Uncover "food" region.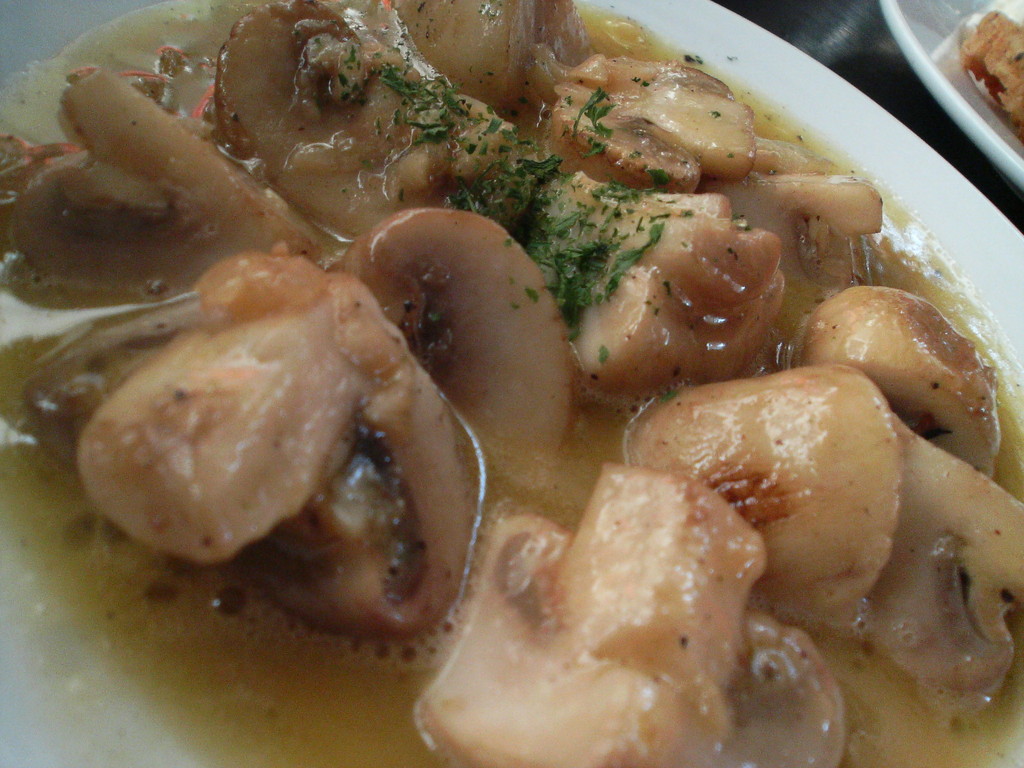
Uncovered: x1=0, y1=0, x2=1023, y2=767.
